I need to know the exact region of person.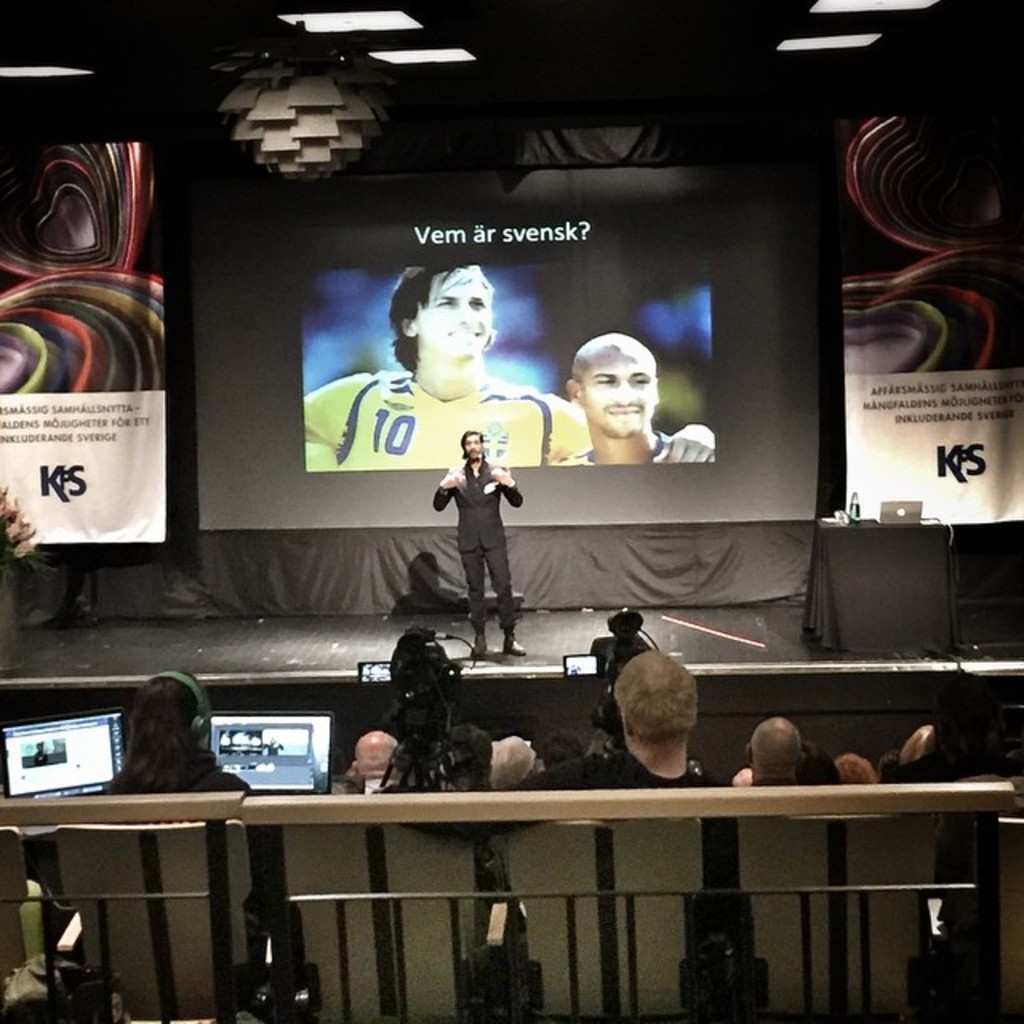
Region: 536/726/582/766.
